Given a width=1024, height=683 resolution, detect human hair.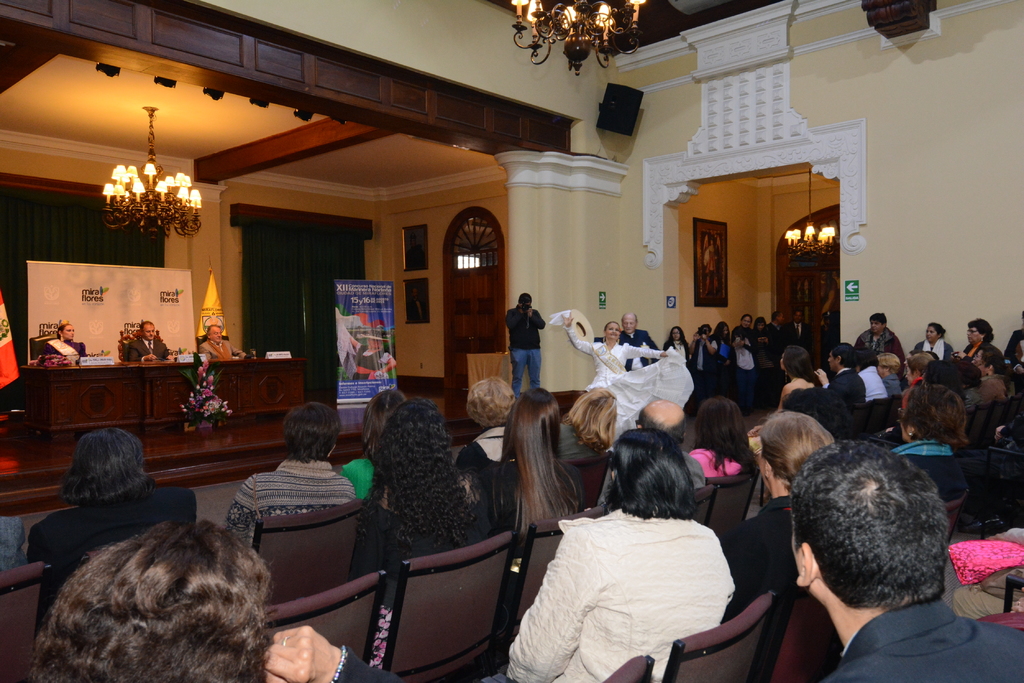
879, 351, 905, 375.
